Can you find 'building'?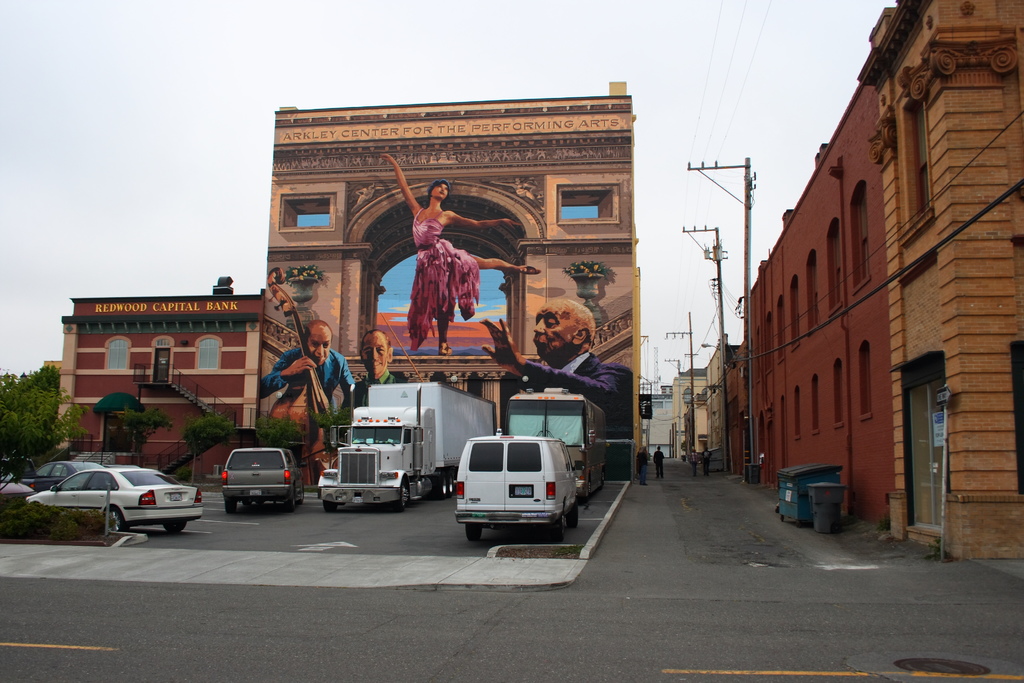
Yes, bounding box: [x1=703, y1=345, x2=742, y2=470].
